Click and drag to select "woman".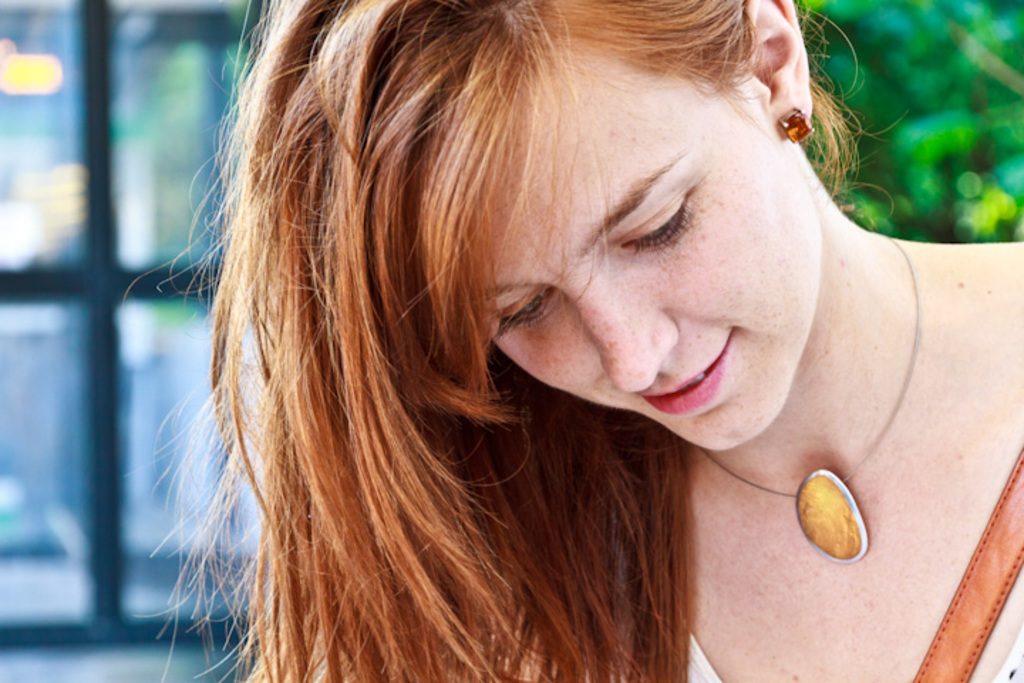
Selection: bbox(115, 0, 1023, 682).
